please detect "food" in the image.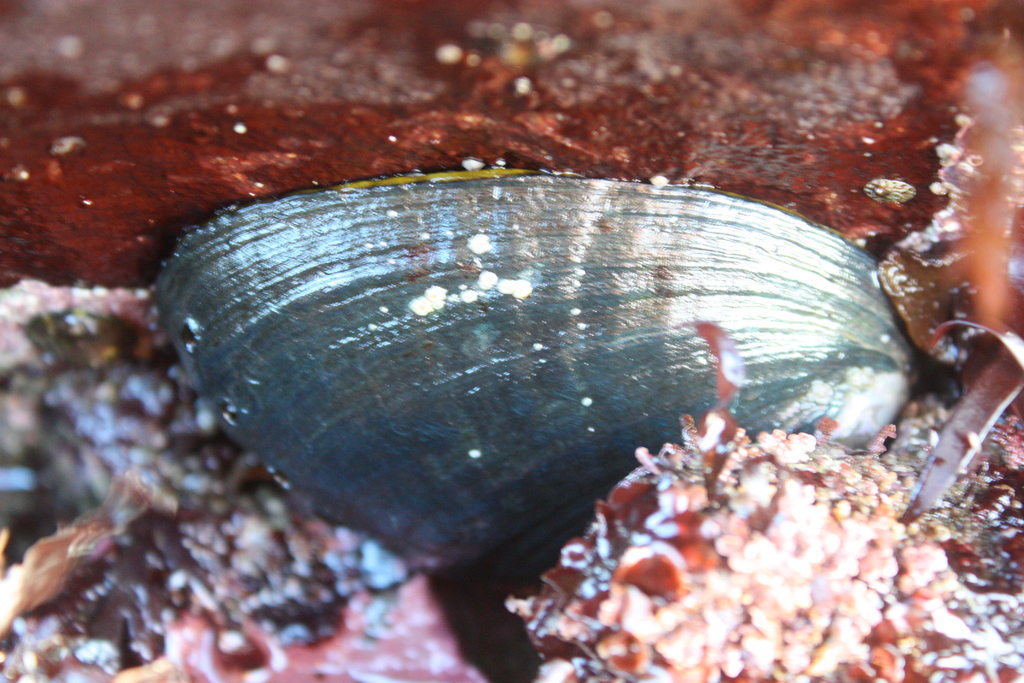
crop(0, 0, 1023, 370).
